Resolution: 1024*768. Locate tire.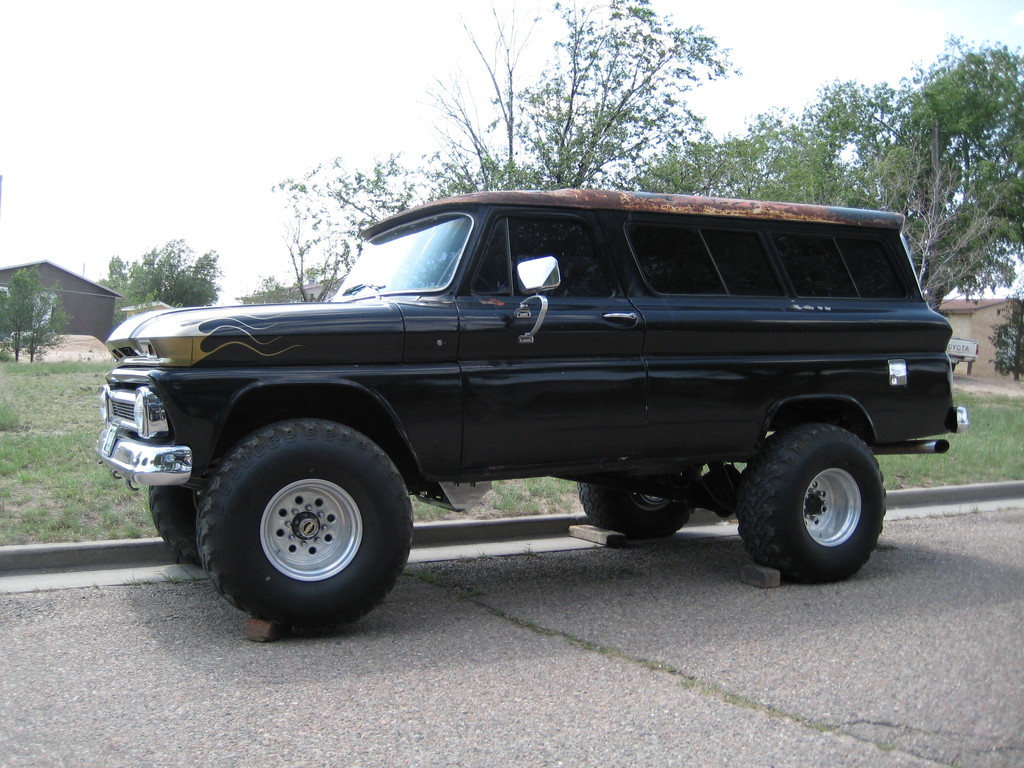
x1=580, y1=466, x2=697, y2=536.
